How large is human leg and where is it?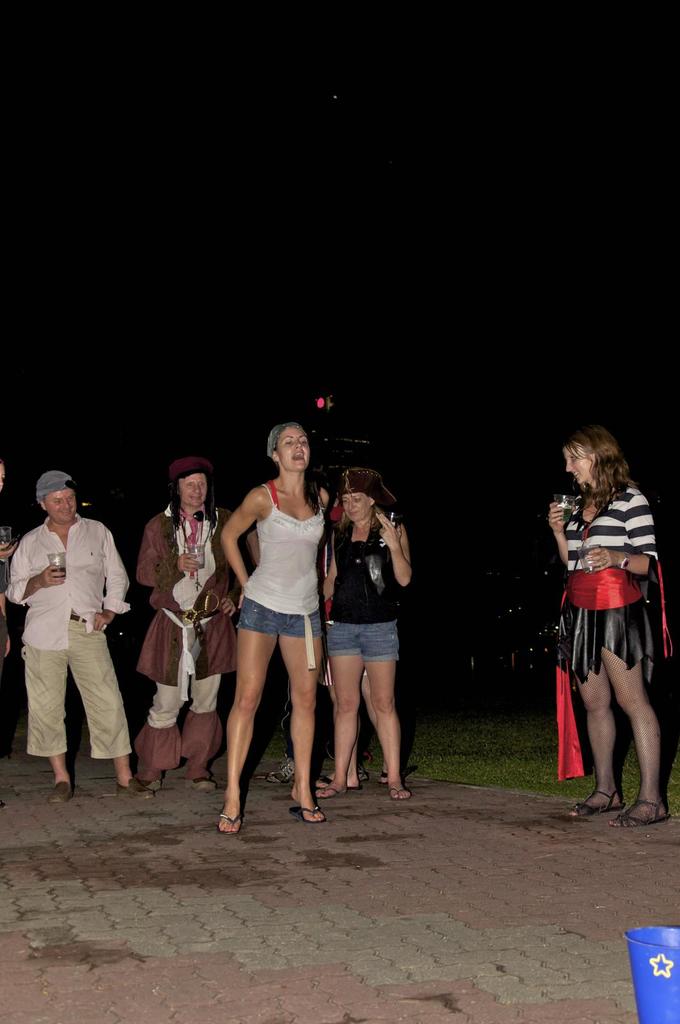
Bounding box: detection(278, 636, 326, 828).
